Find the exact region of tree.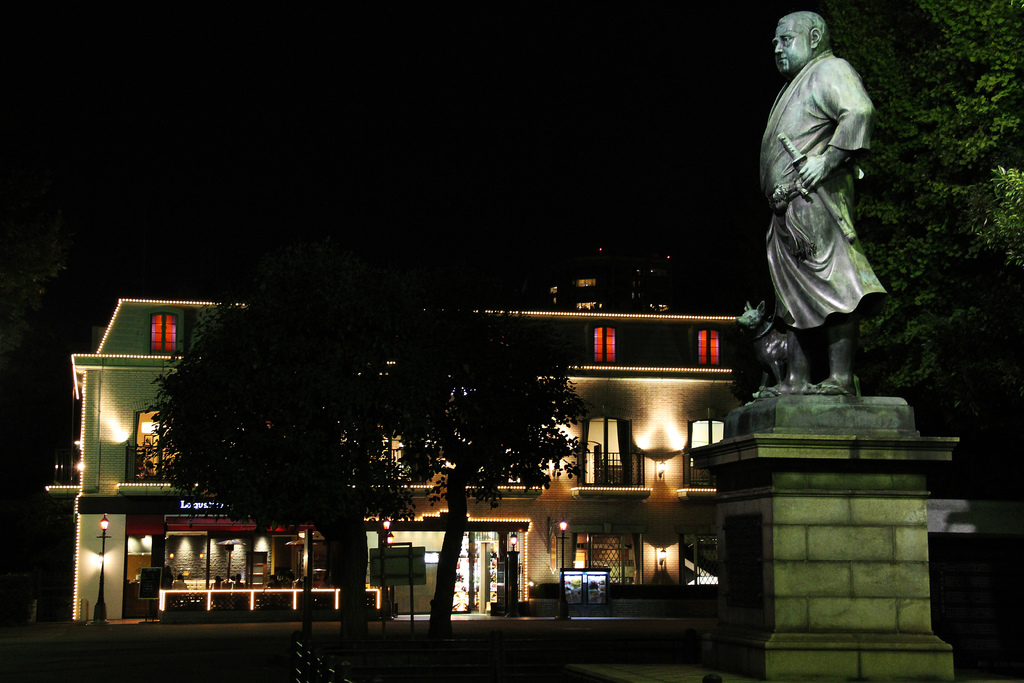
Exact region: 870 0 1015 511.
